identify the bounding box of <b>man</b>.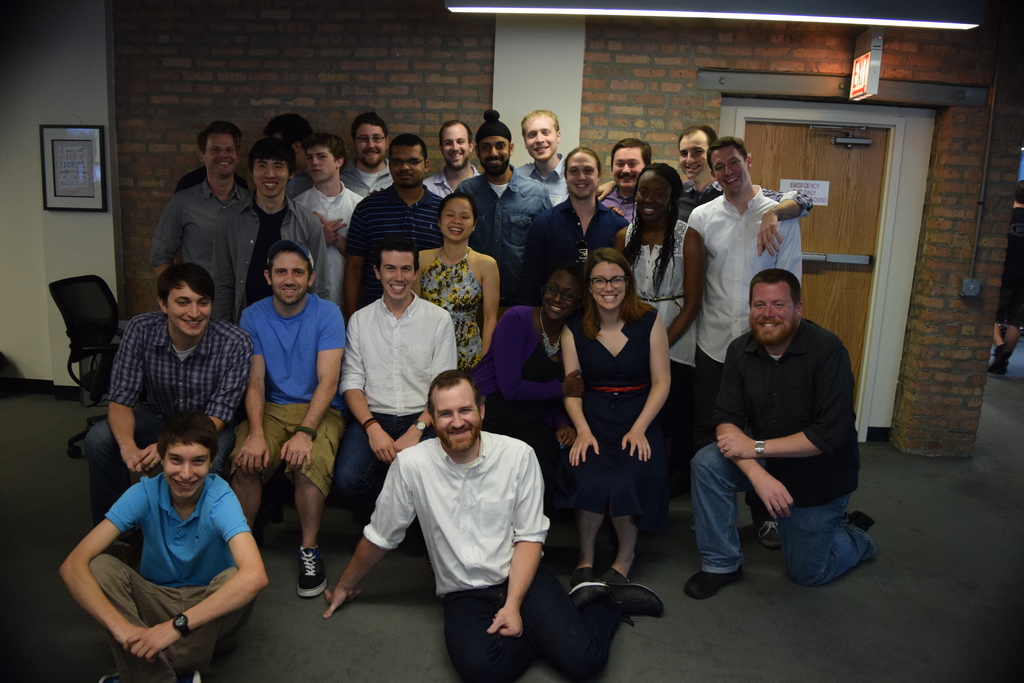
crop(666, 144, 808, 390).
